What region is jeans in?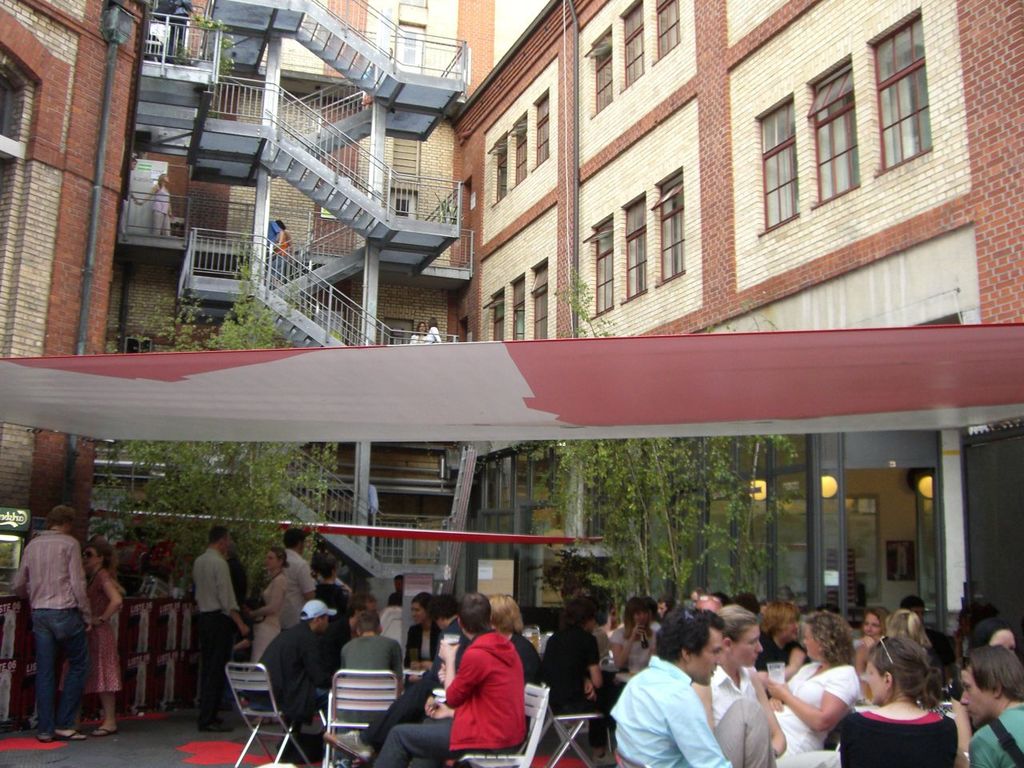
l=197, t=610, r=234, b=724.
